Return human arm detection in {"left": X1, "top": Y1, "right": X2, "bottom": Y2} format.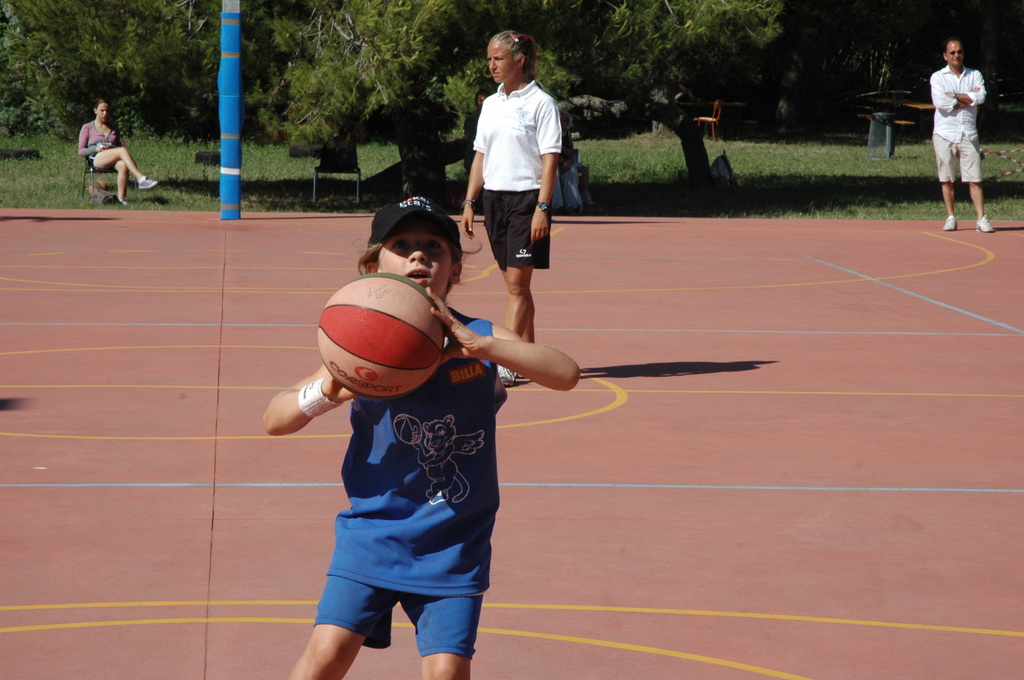
{"left": 427, "top": 282, "right": 573, "bottom": 396}.
